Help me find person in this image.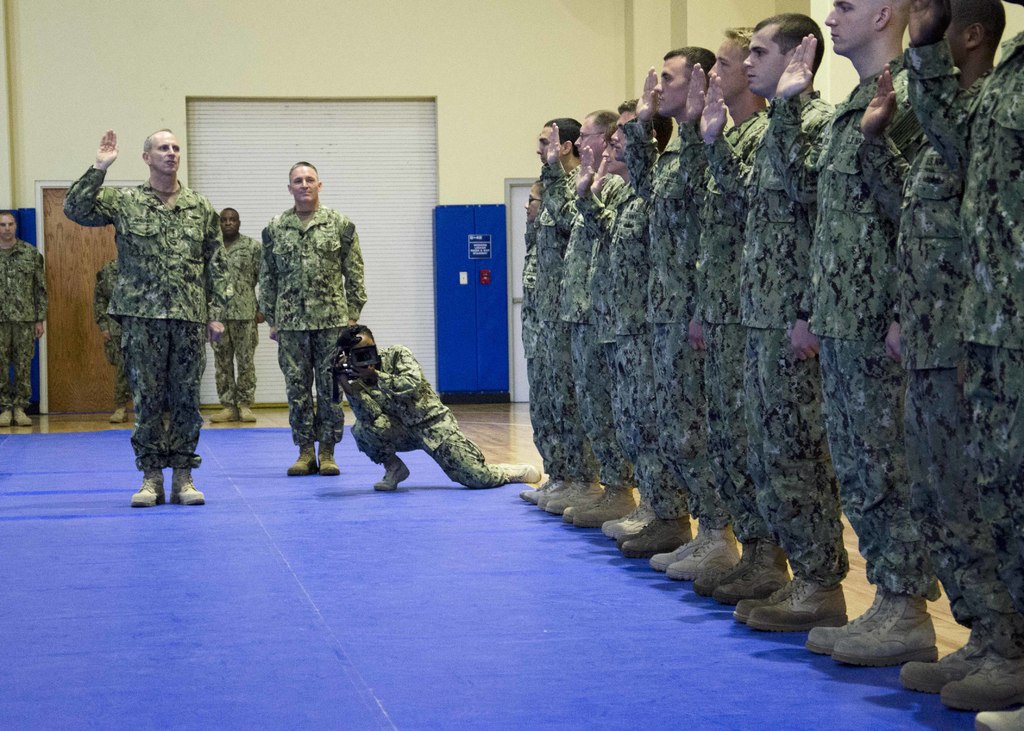
Found it: x1=0 y1=213 x2=48 y2=423.
